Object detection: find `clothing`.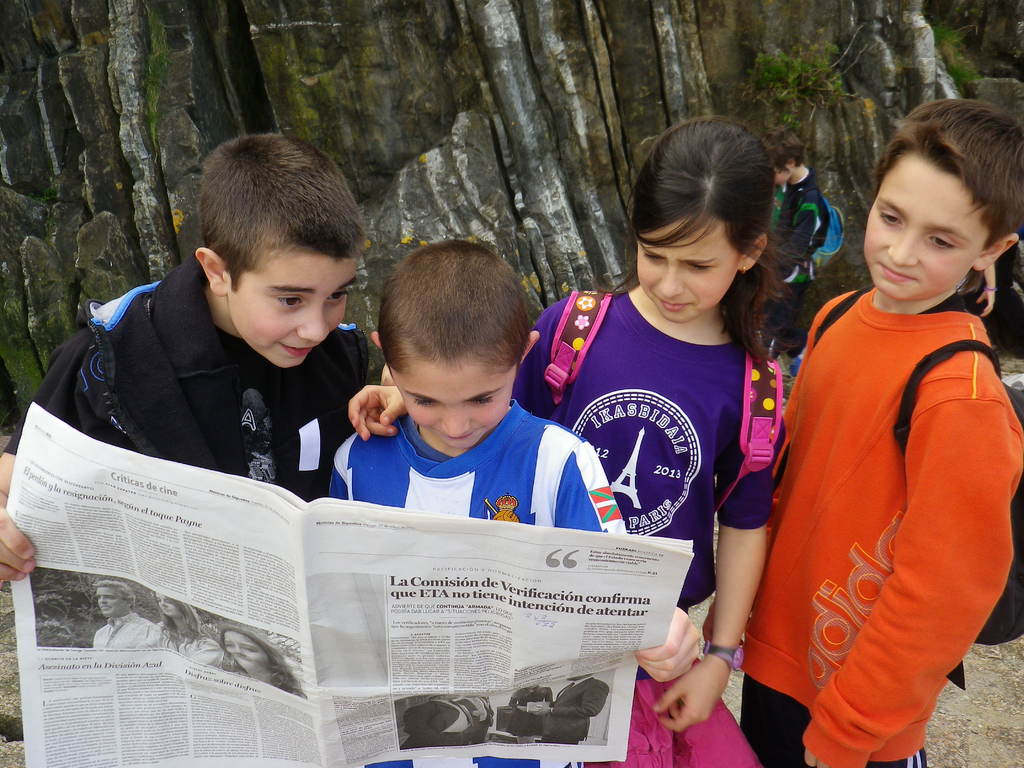
box(767, 173, 826, 305).
